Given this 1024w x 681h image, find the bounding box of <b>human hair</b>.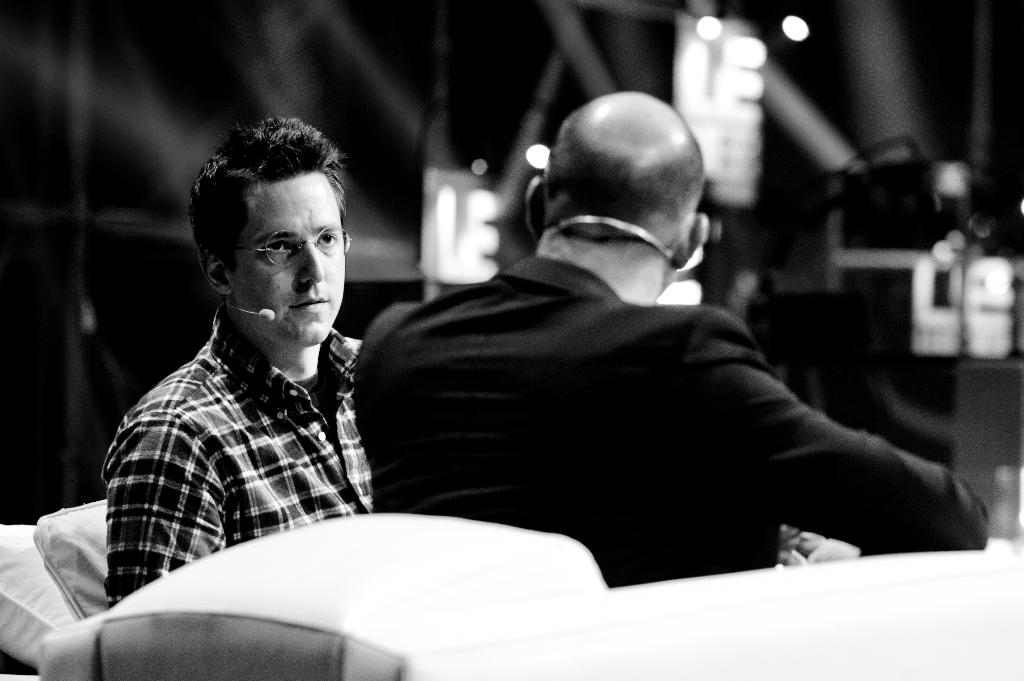
180/121/339/299.
